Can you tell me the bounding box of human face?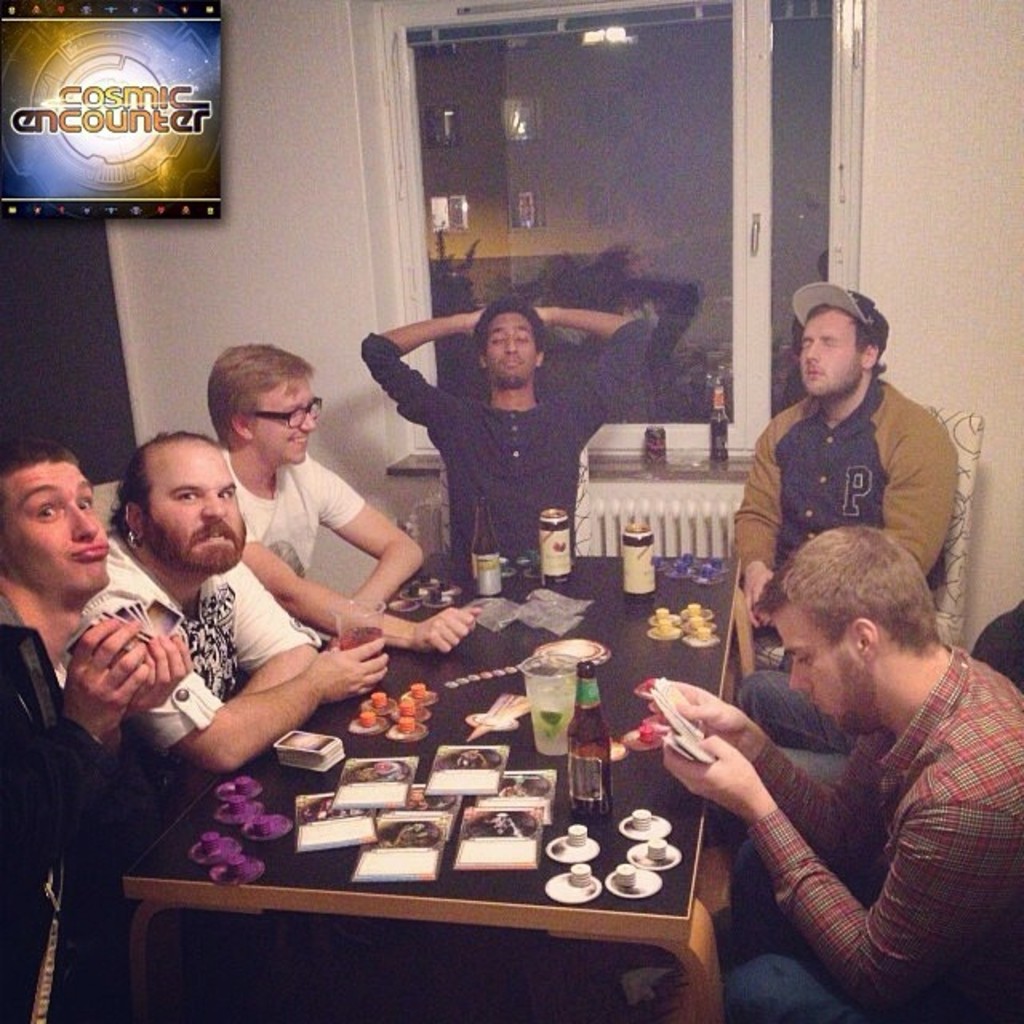
<box>8,467,109,592</box>.
